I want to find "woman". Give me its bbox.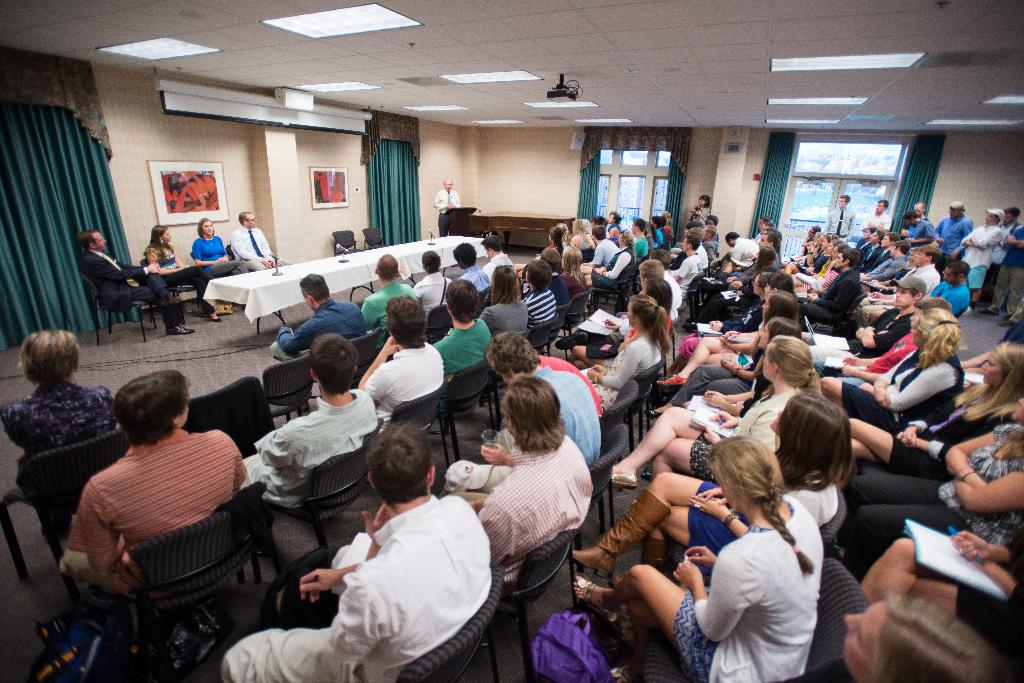
BBox(665, 212, 671, 234).
